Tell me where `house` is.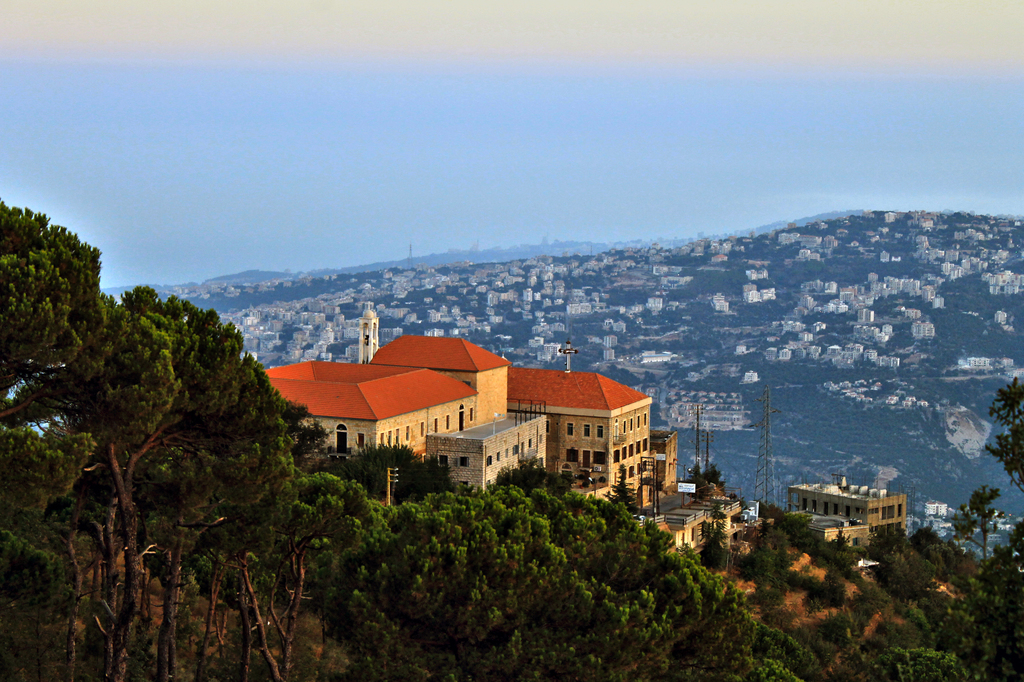
`house` is at box=[671, 302, 690, 312].
